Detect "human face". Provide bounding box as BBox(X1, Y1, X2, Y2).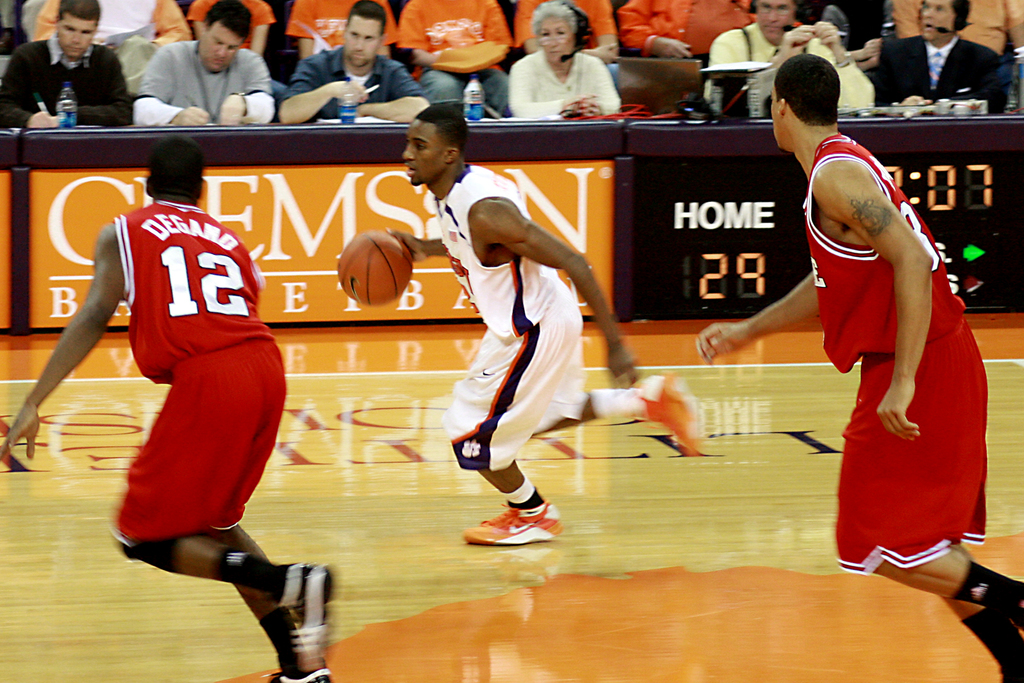
BBox(403, 125, 442, 188).
